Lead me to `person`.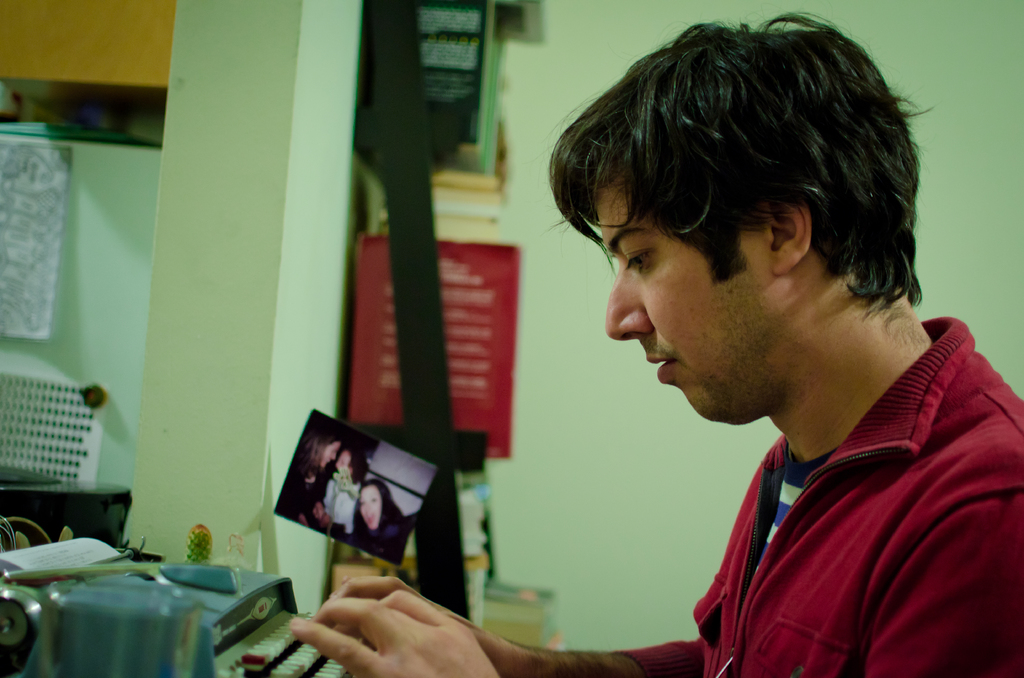
Lead to Rect(340, 478, 412, 559).
